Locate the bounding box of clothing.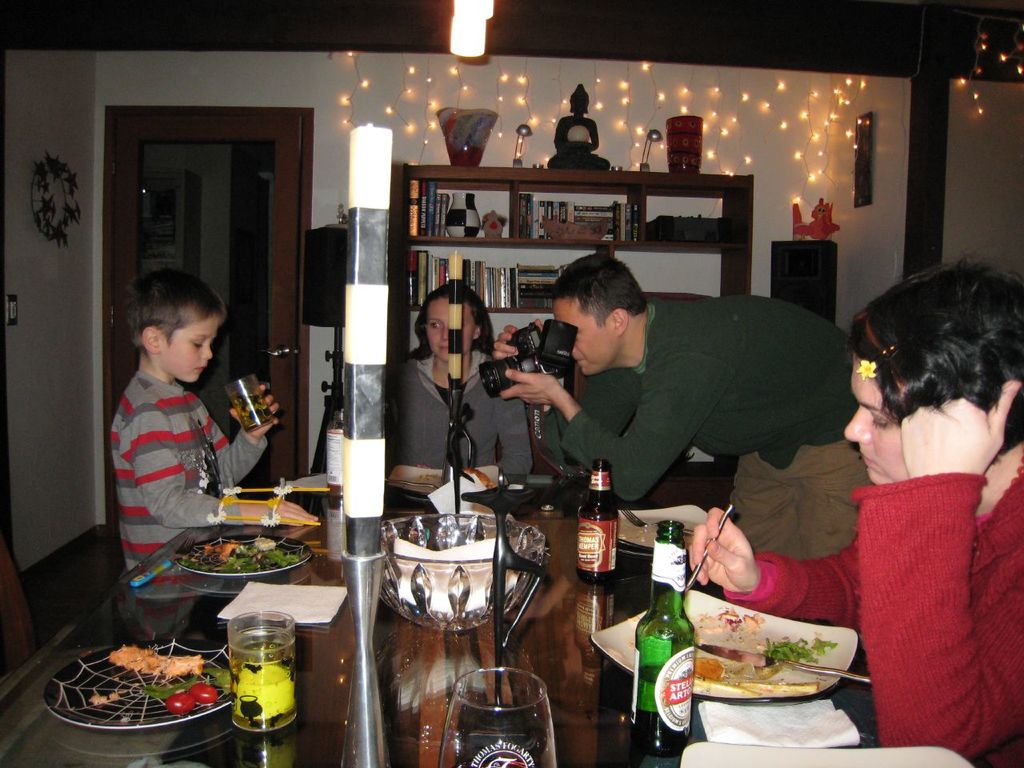
Bounding box: crop(110, 362, 274, 586).
